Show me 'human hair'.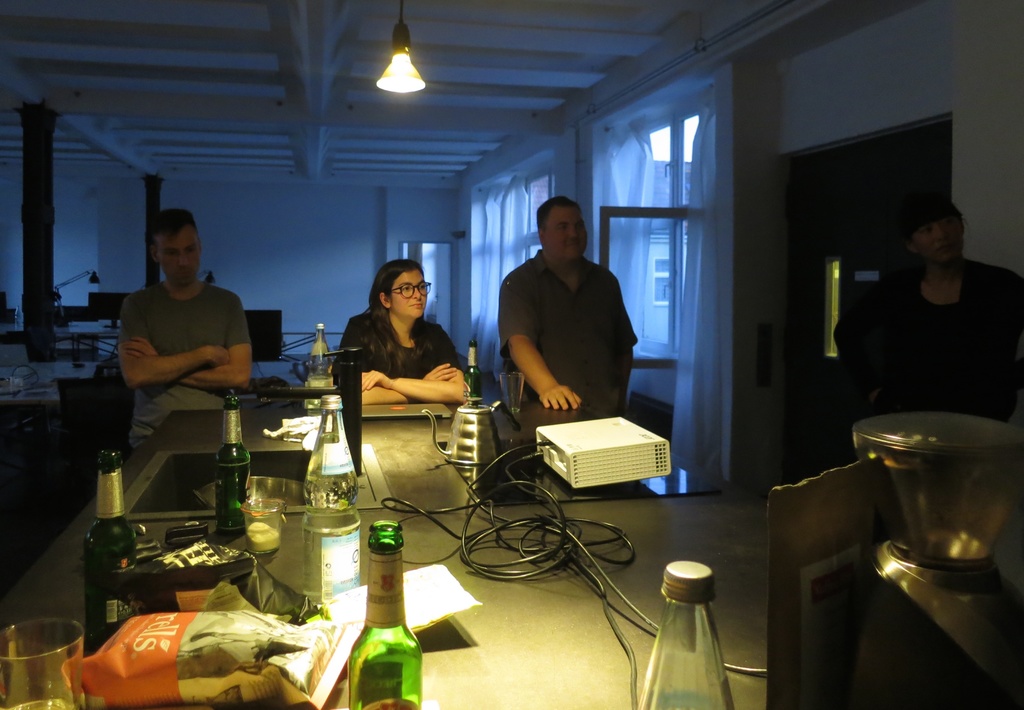
'human hair' is here: (155,207,200,248).
